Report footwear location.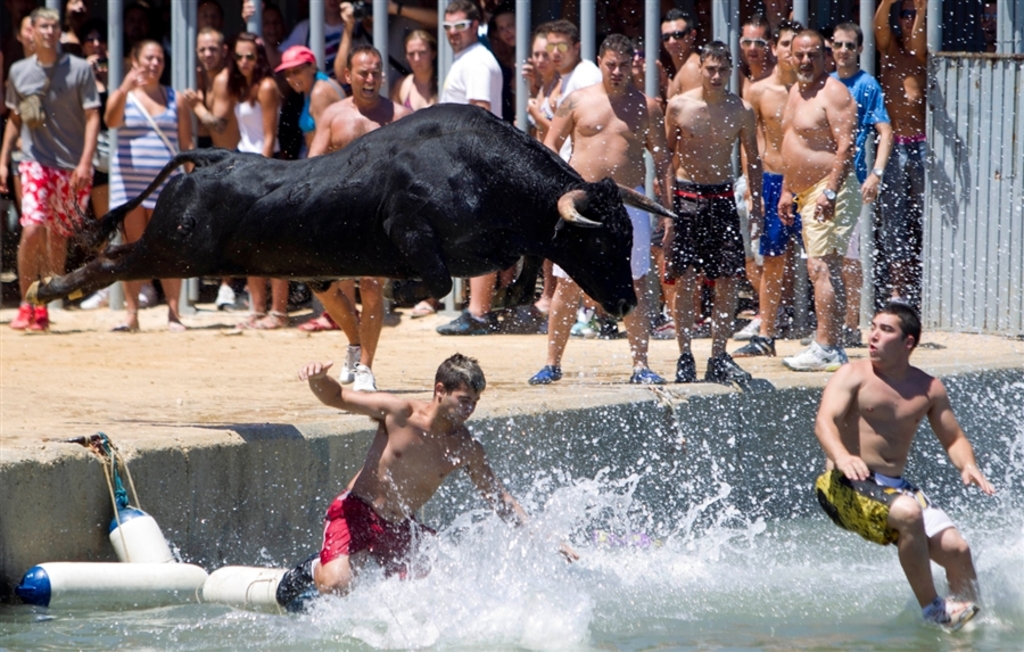
Report: {"left": 273, "top": 546, "right": 322, "bottom": 609}.
